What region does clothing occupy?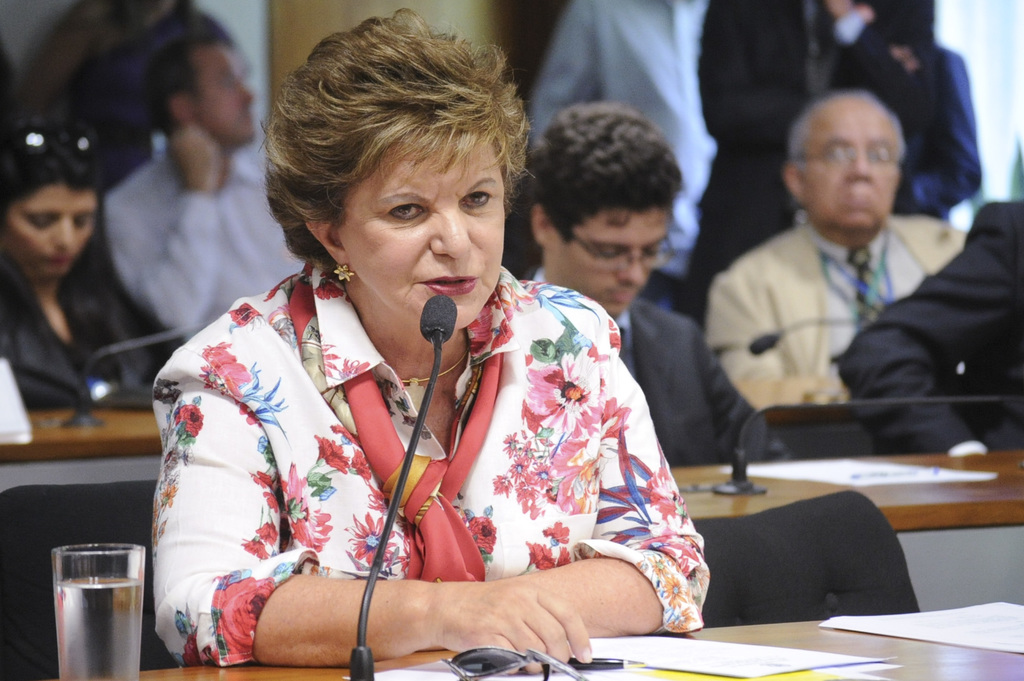
l=101, t=145, r=305, b=344.
